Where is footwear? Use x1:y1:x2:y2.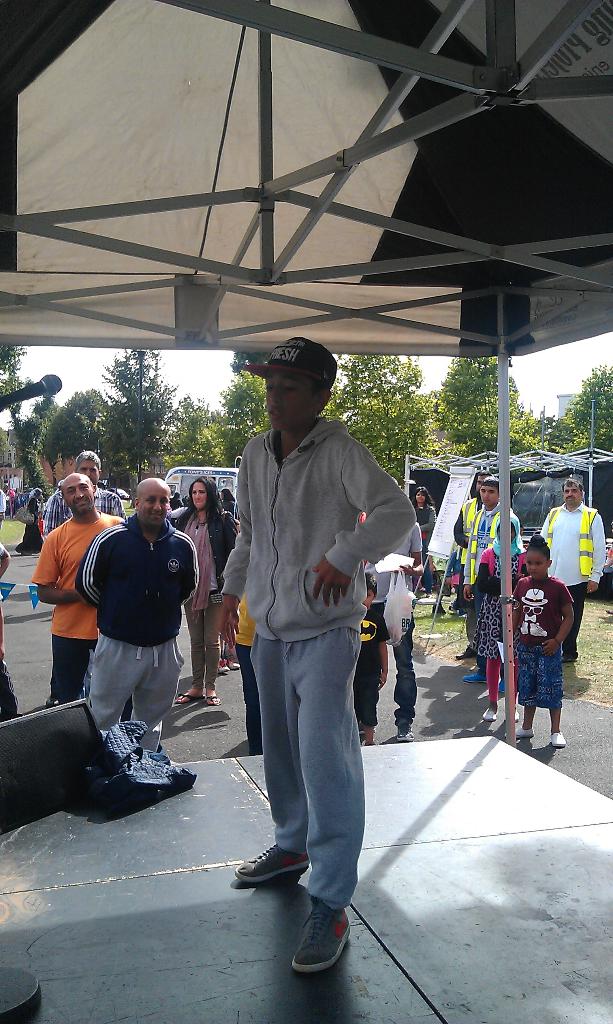
223:650:248:666.
